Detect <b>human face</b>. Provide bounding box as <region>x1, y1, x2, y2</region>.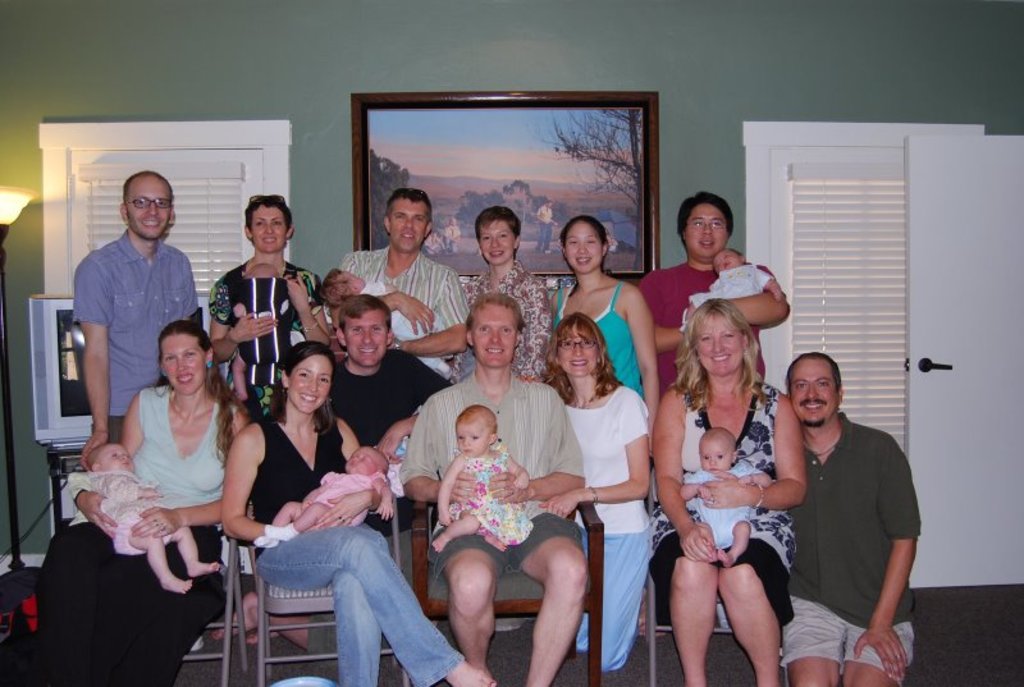
<region>390, 200, 429, 253</region>.
